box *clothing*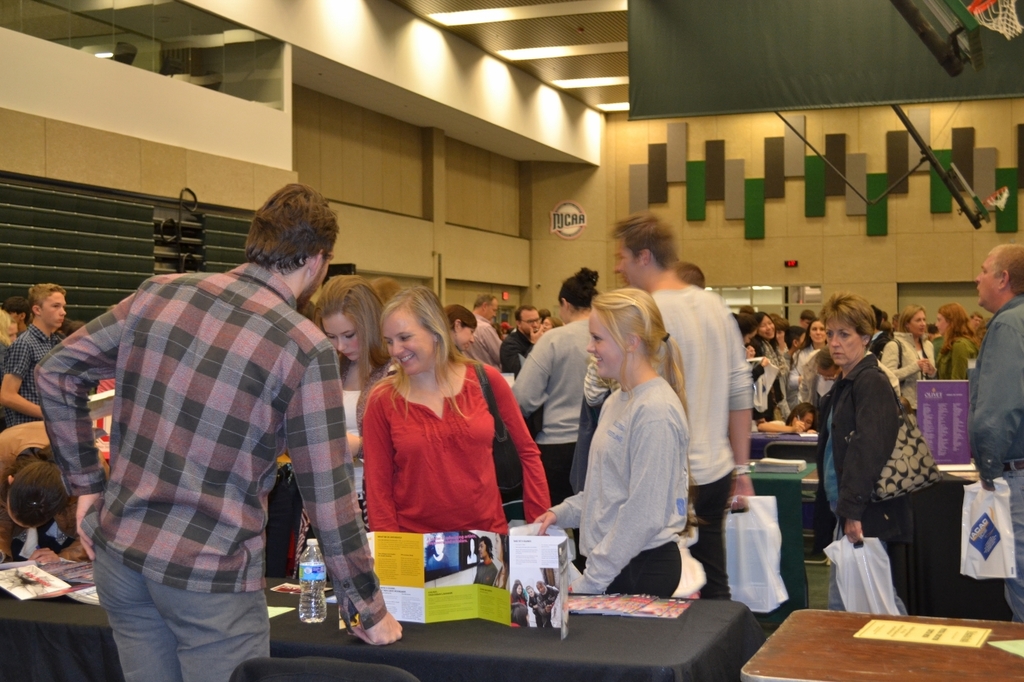
(505,324,556,368)
